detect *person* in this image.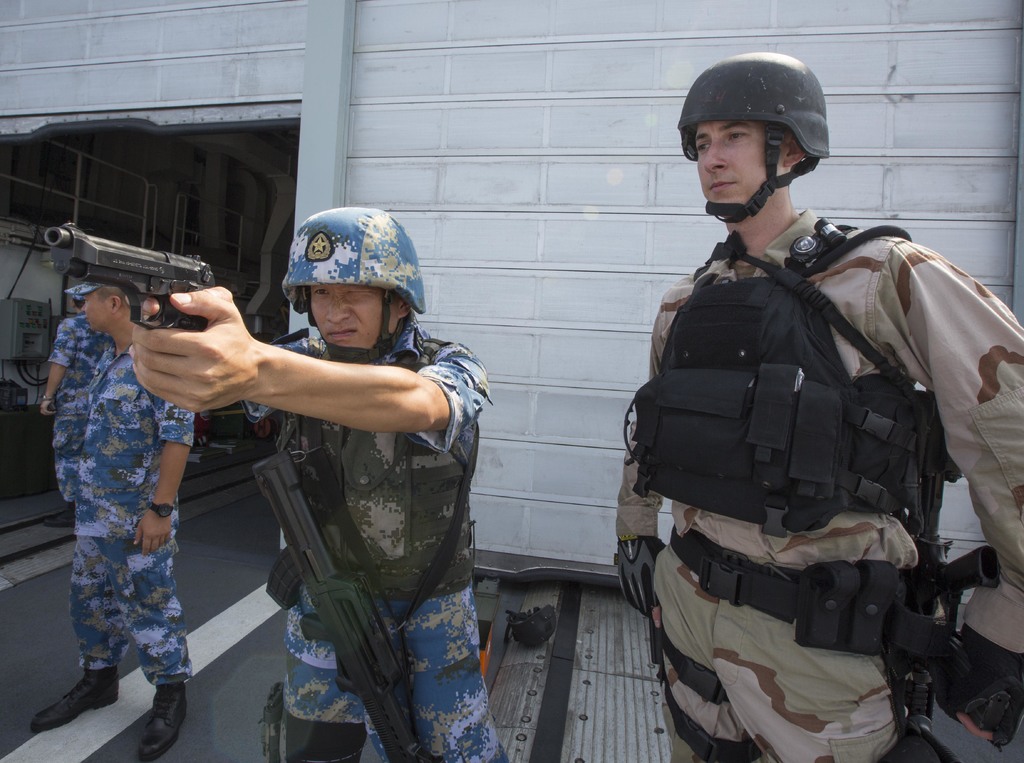
Detection: x1=127, y1=206, x2=511, y2=762.
